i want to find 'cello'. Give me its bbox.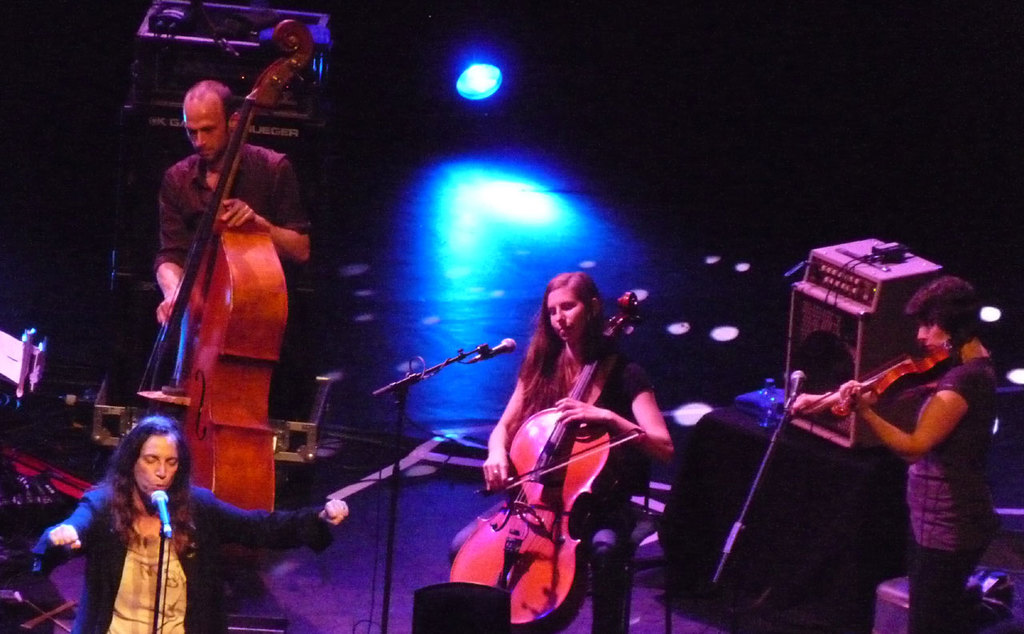
bbox(448, 288, 642, 633).
